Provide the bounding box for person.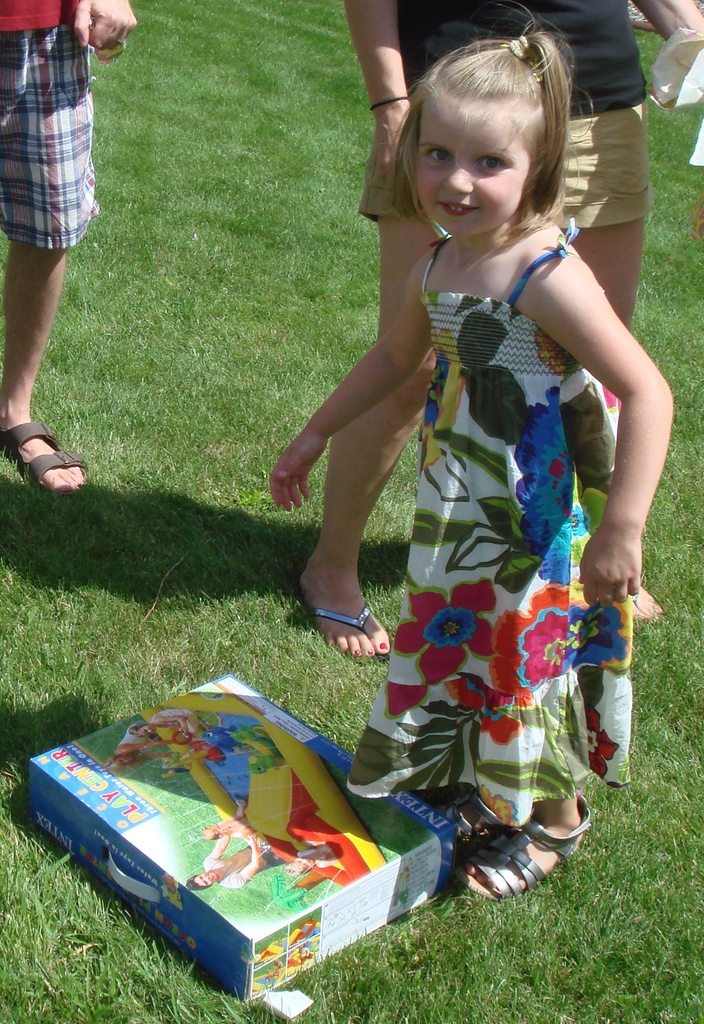
[x1=297, y1=0, x2=703, y2=660].
